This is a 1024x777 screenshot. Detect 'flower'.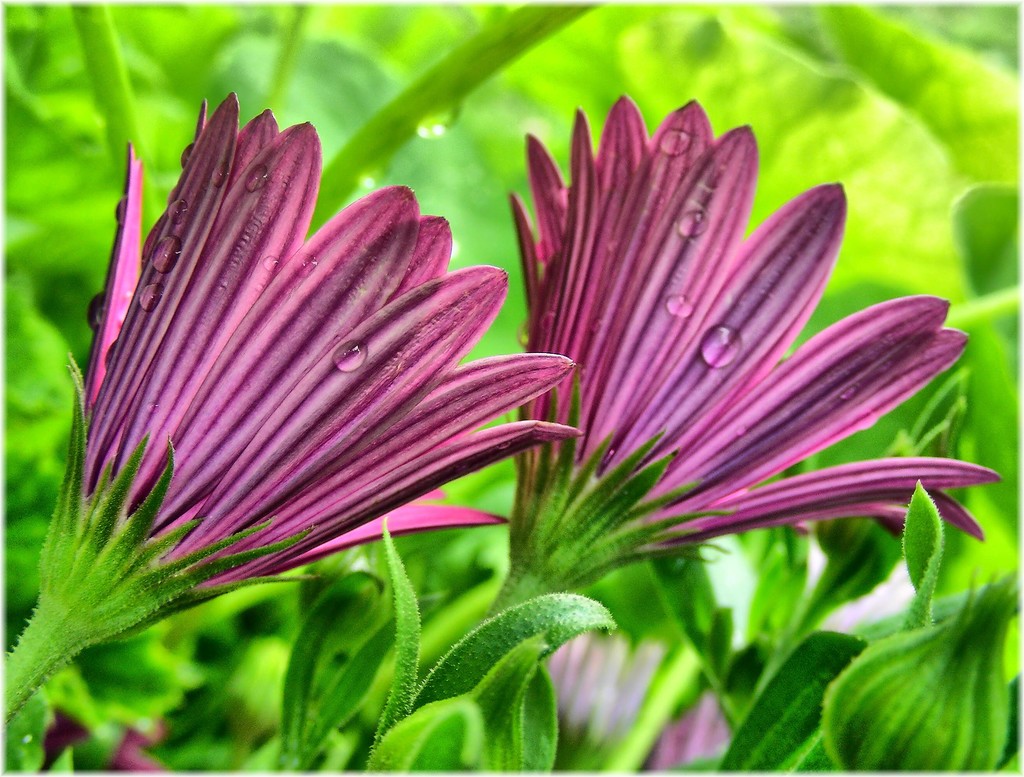
crop(63, 94, 557, 637).
